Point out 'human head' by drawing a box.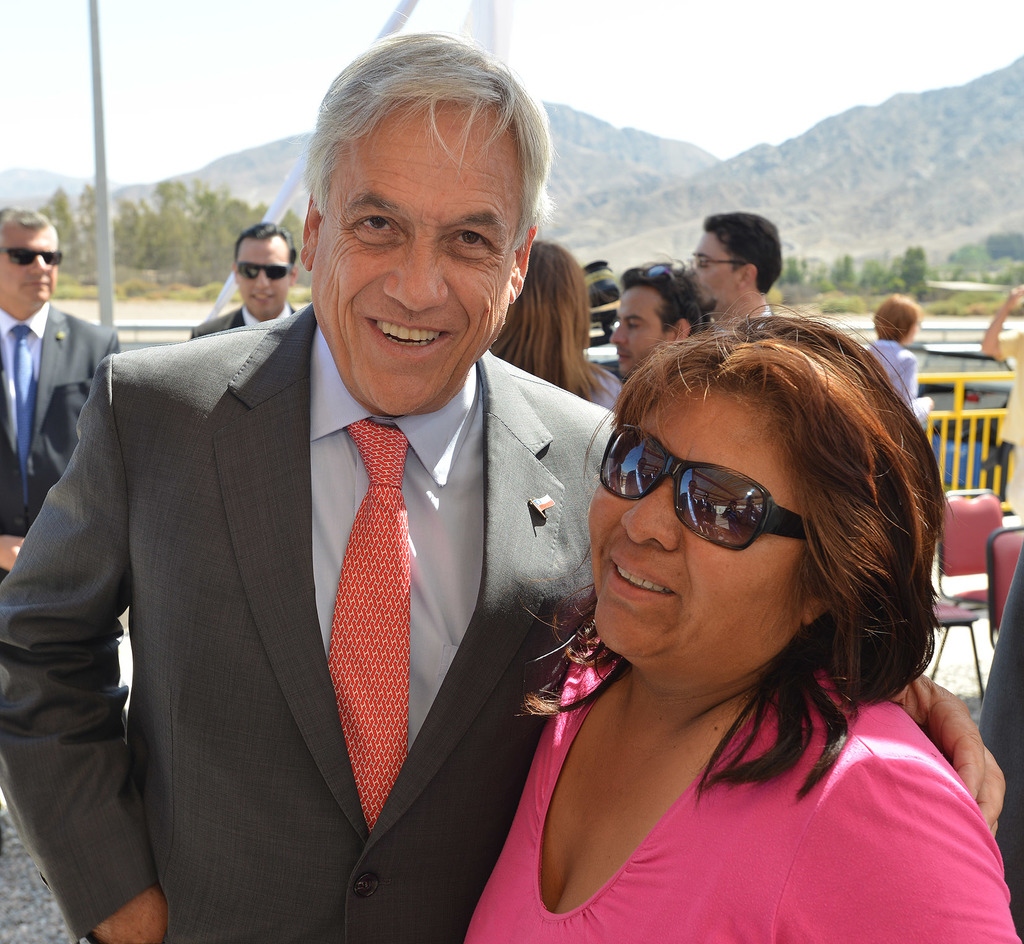
<box>685,210,784,305</box>.
